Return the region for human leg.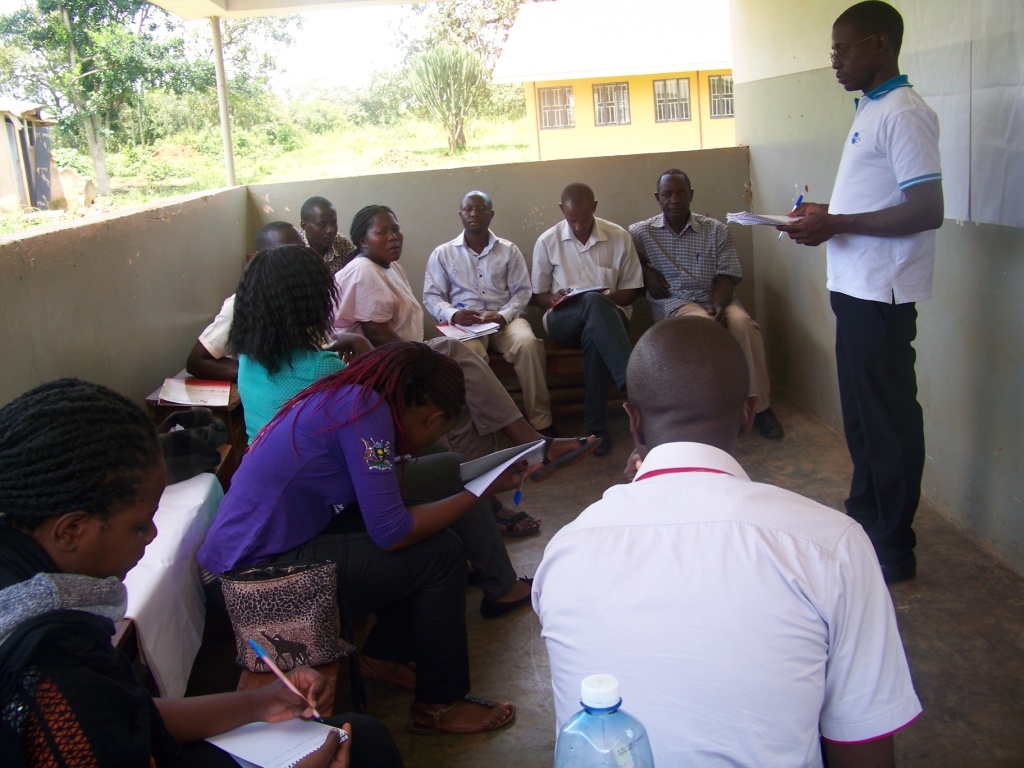
rect(543, 290, 633, 400).
